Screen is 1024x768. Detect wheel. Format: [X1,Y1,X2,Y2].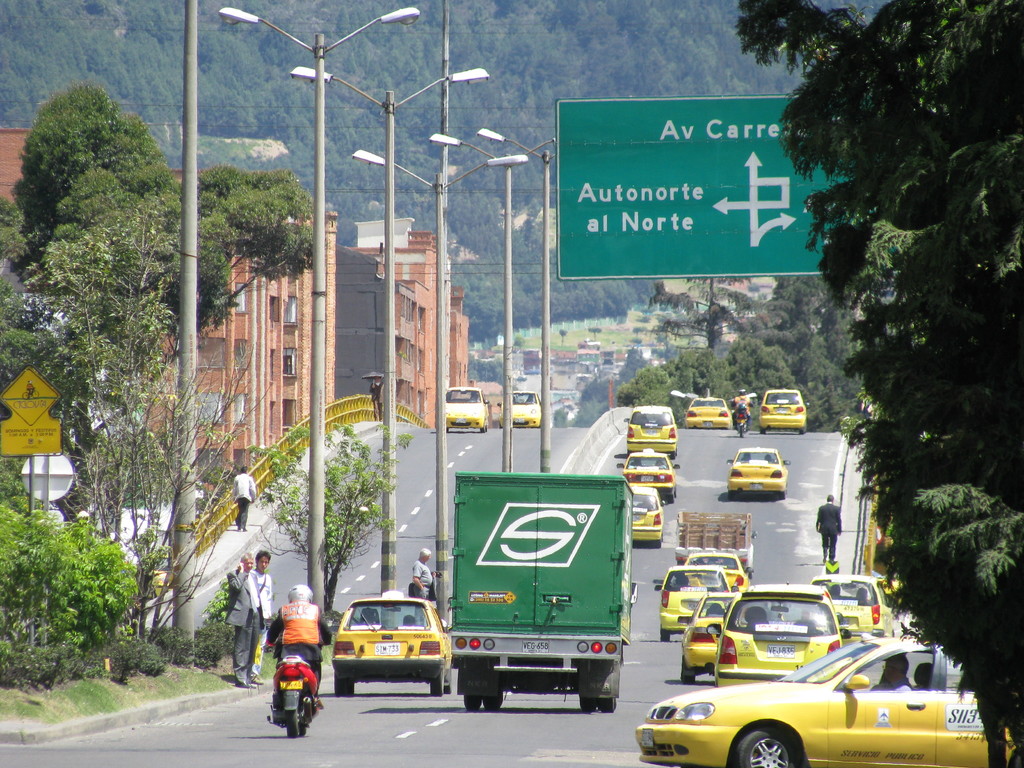
[300,696,321,737].
